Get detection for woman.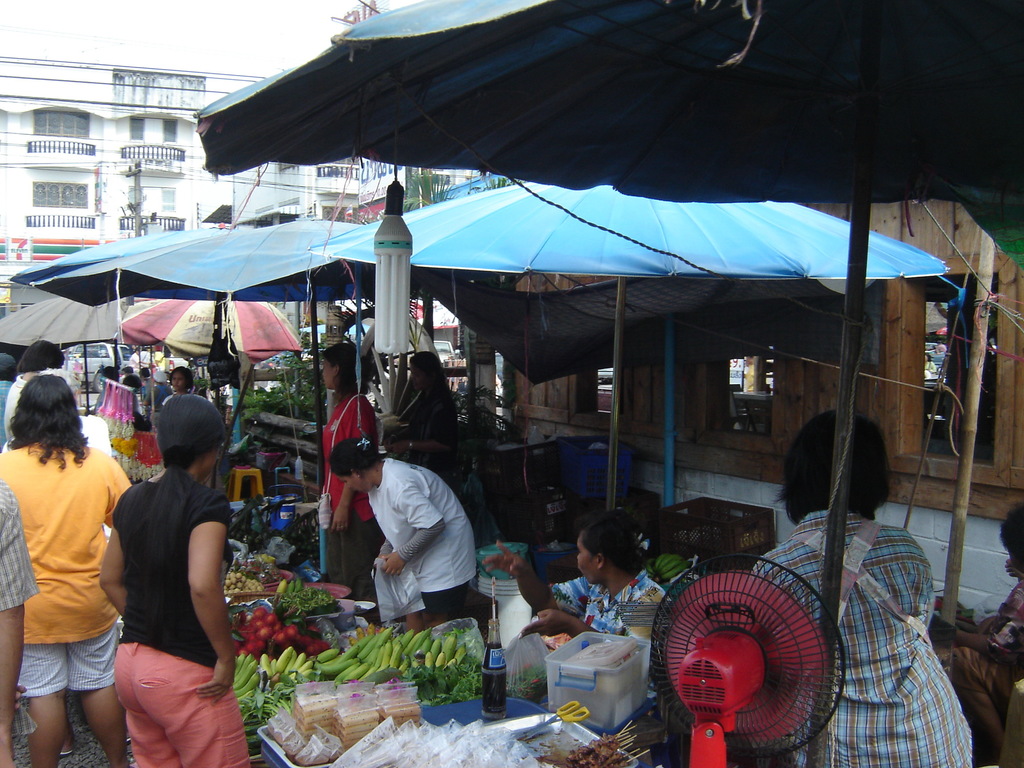
Detection: (489, 507, 678, 691).
